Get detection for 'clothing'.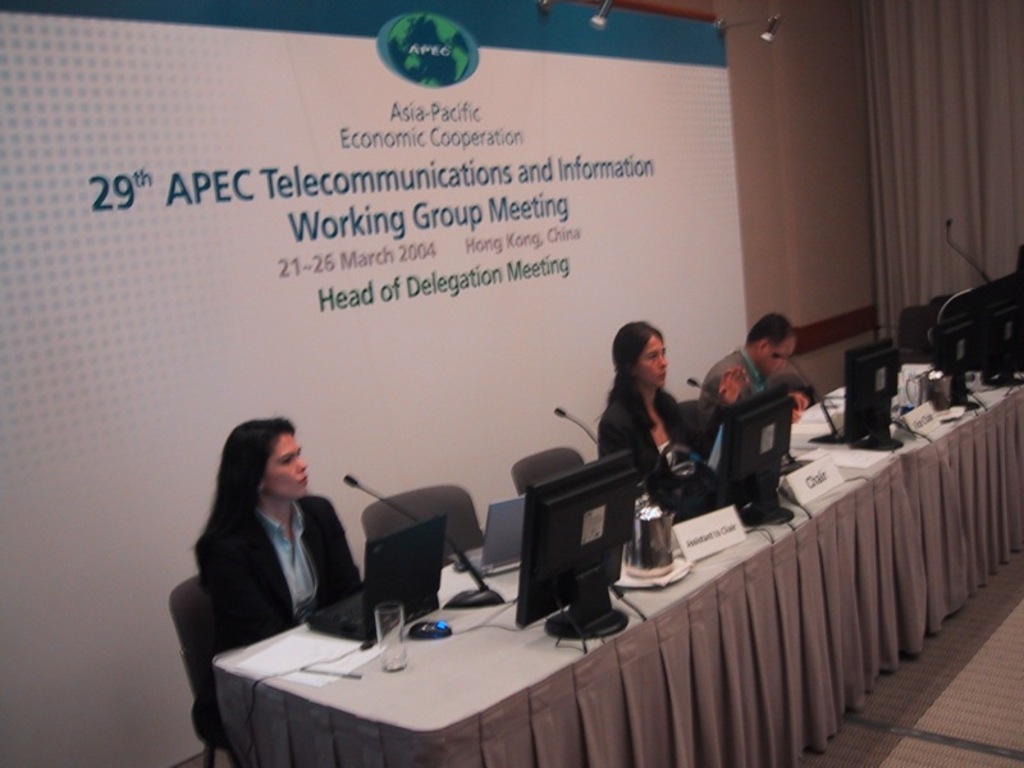
Detection: detection(600, 389, 708, 525).
